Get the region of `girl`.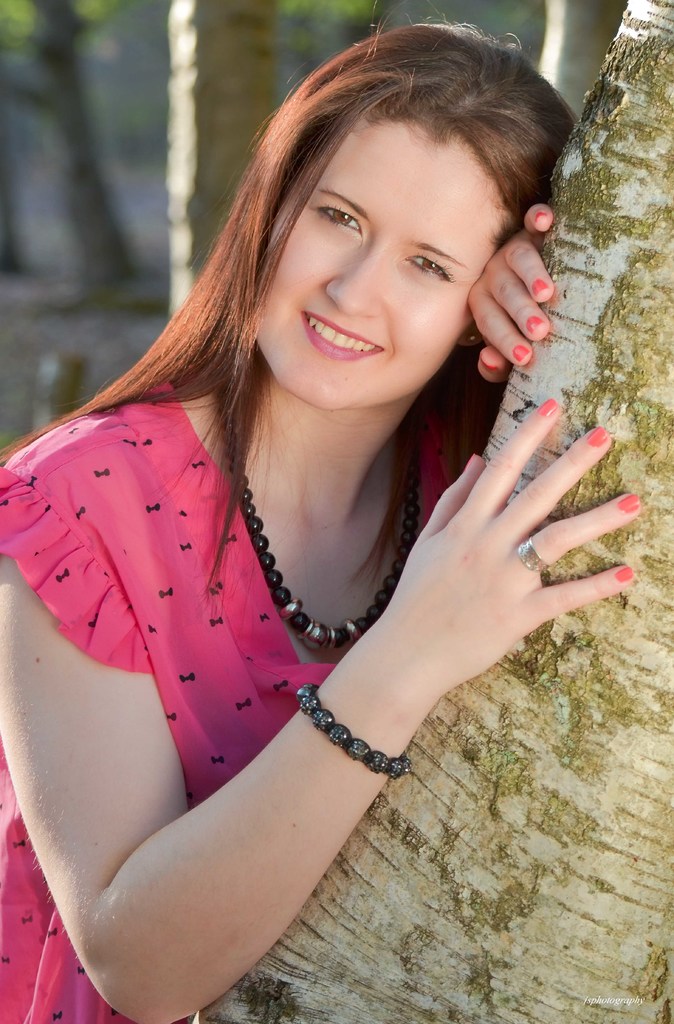
[0,0,644,1023].
